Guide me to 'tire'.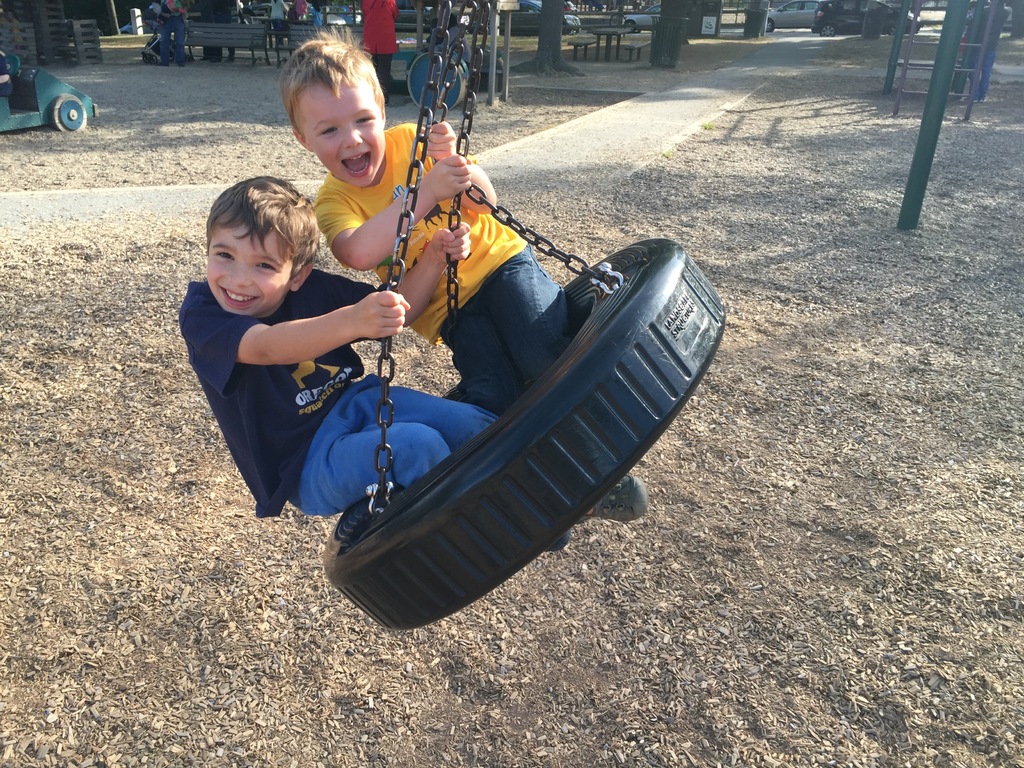
Guidance: bbox=(316, 238, 734, 640).
